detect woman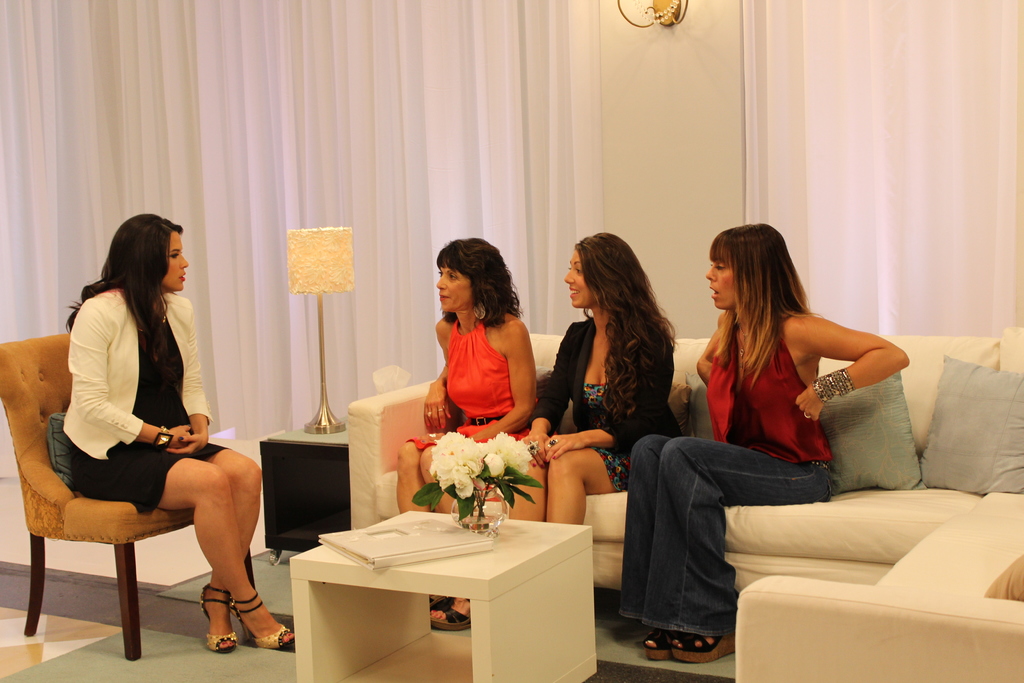
[615, 223, 911, 664]
